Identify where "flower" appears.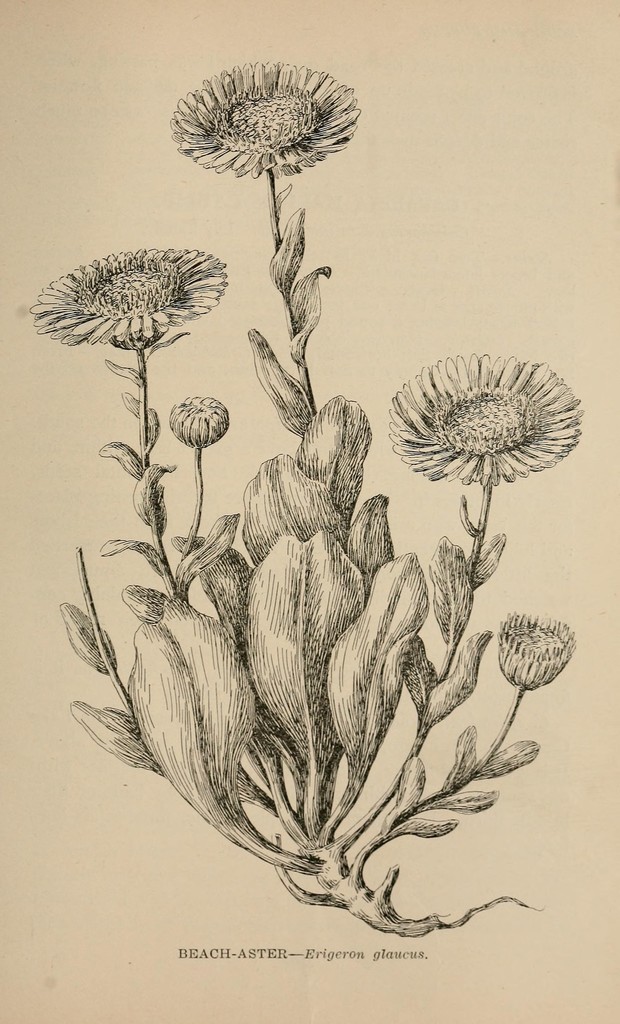
Appears at (x1=26, y1=254, x2=229, y2=338).
